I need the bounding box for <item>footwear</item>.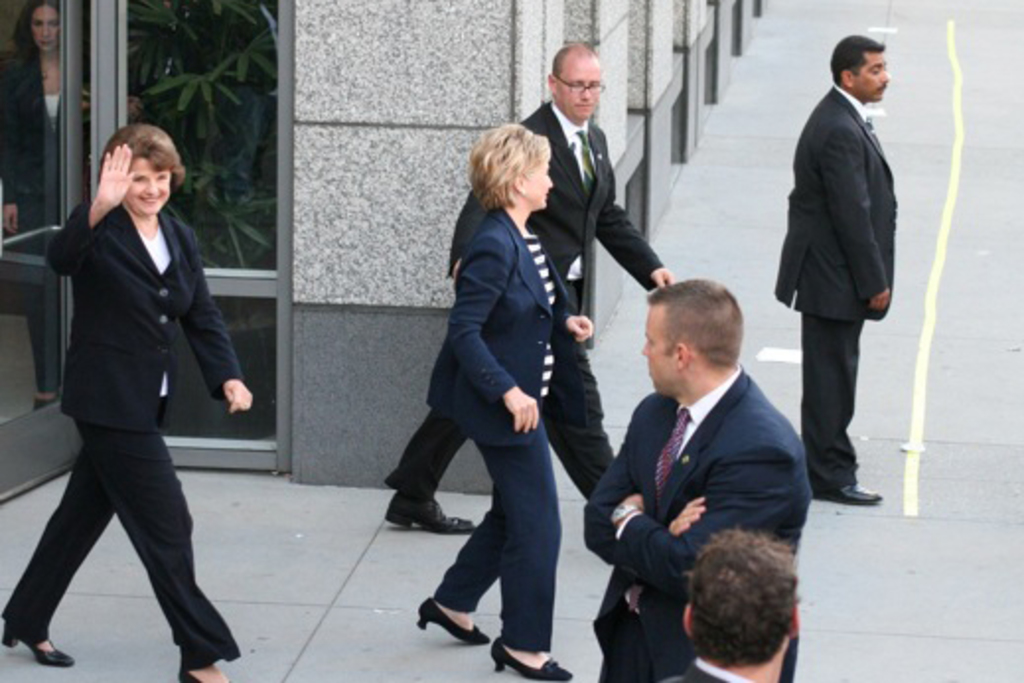
Here it is: x1=412 y1=594 x2=491 y2=655.
